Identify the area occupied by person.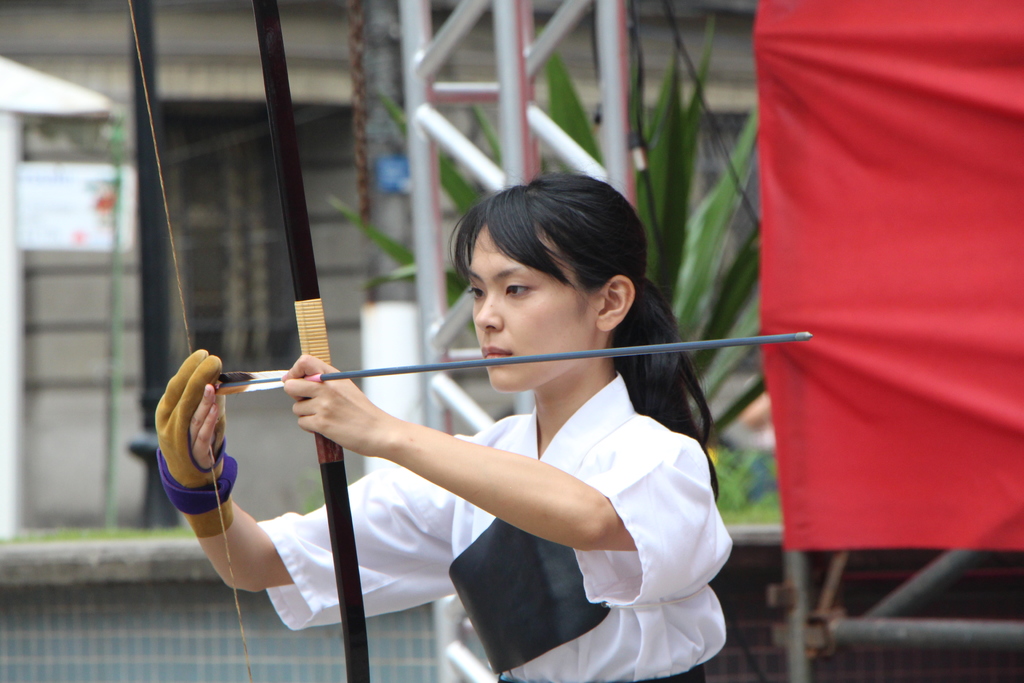
Area: left=184, top=174, right=648, bottom=679.
